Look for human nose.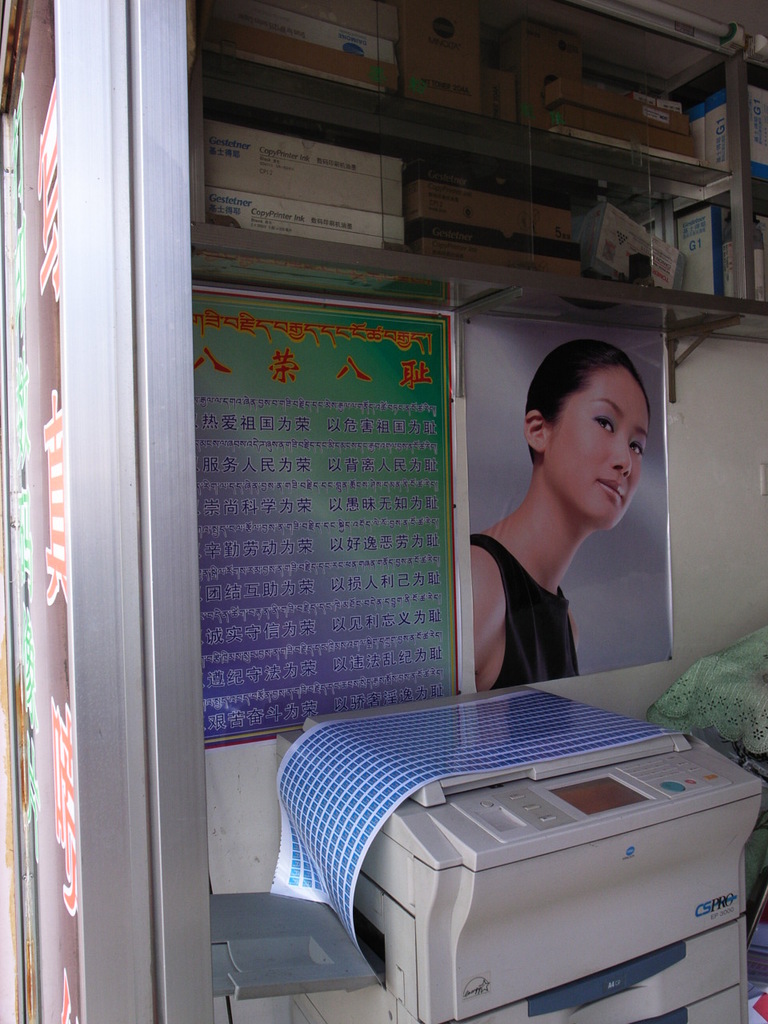
Found: Rect(612, 441, 631, 474).
